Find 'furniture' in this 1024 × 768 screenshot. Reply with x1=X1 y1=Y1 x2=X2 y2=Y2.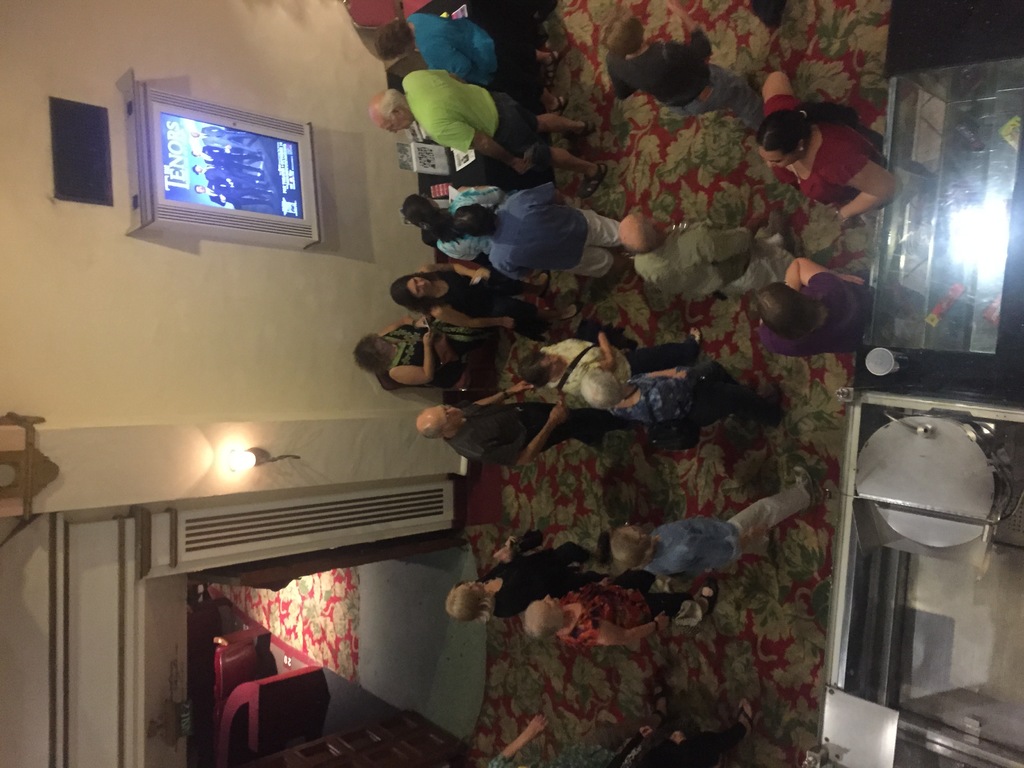
x1=225 y1=710 x2=465 y2=767.
